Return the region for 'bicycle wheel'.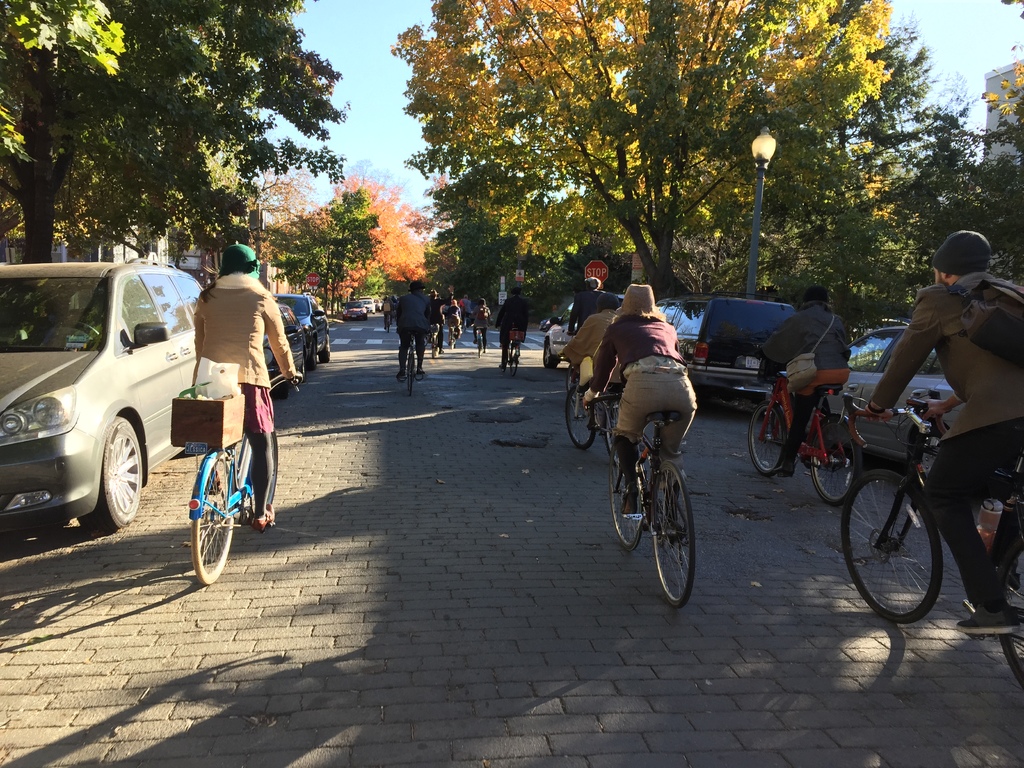
[left=652, top=460, right=697, bottom=609].
